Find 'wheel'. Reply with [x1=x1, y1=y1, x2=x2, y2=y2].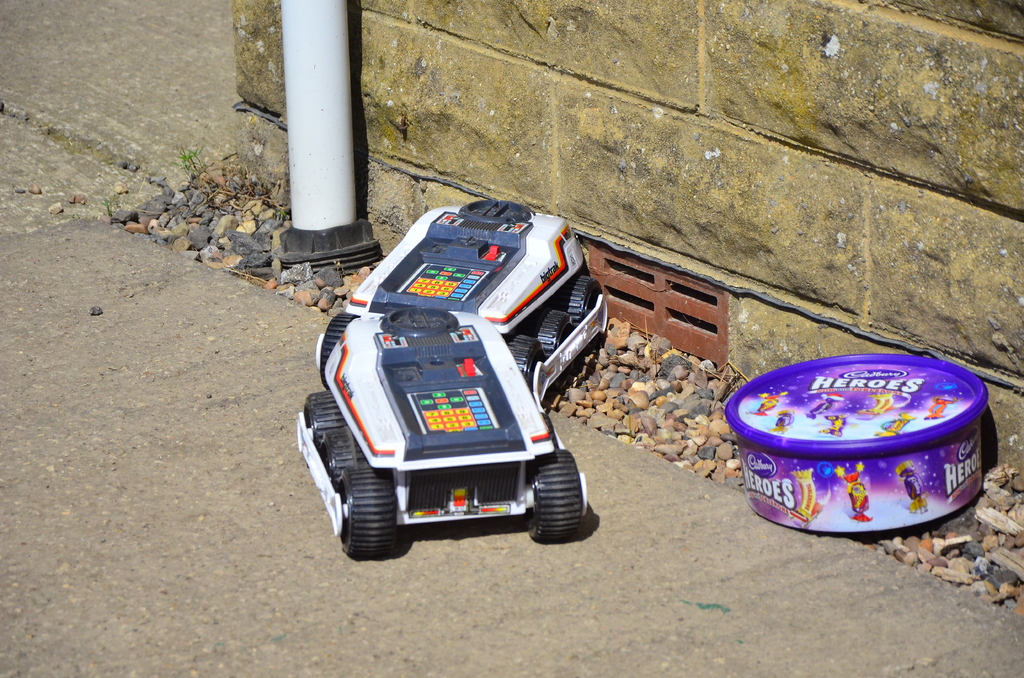
[x1=319, y1=311, x2=358, y2=391].
